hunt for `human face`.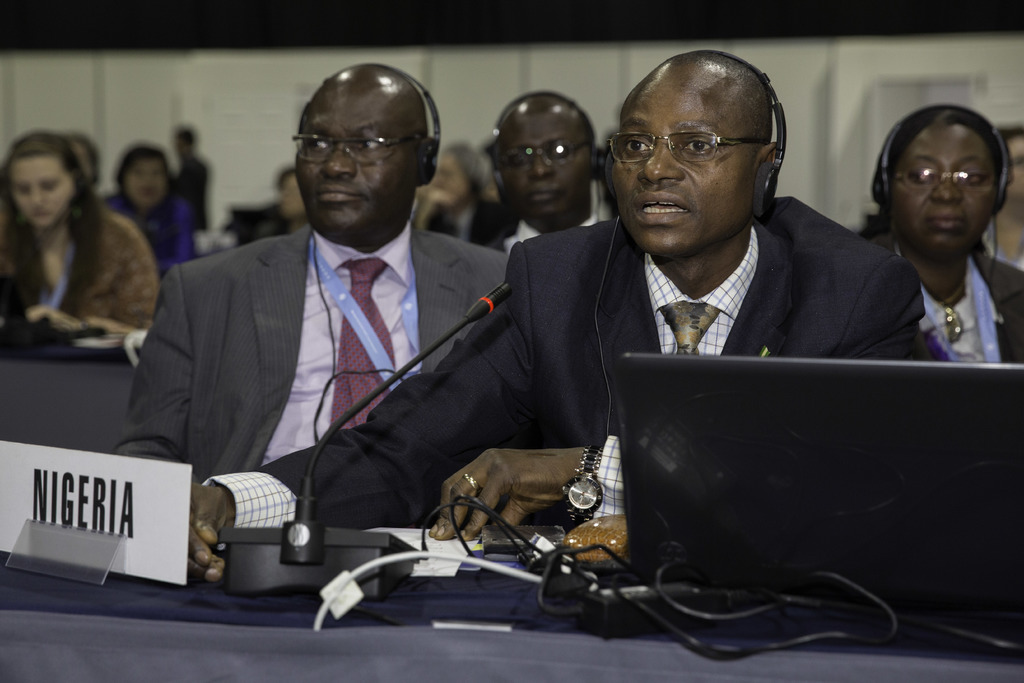
Hunted down at (282,179,303,217).
